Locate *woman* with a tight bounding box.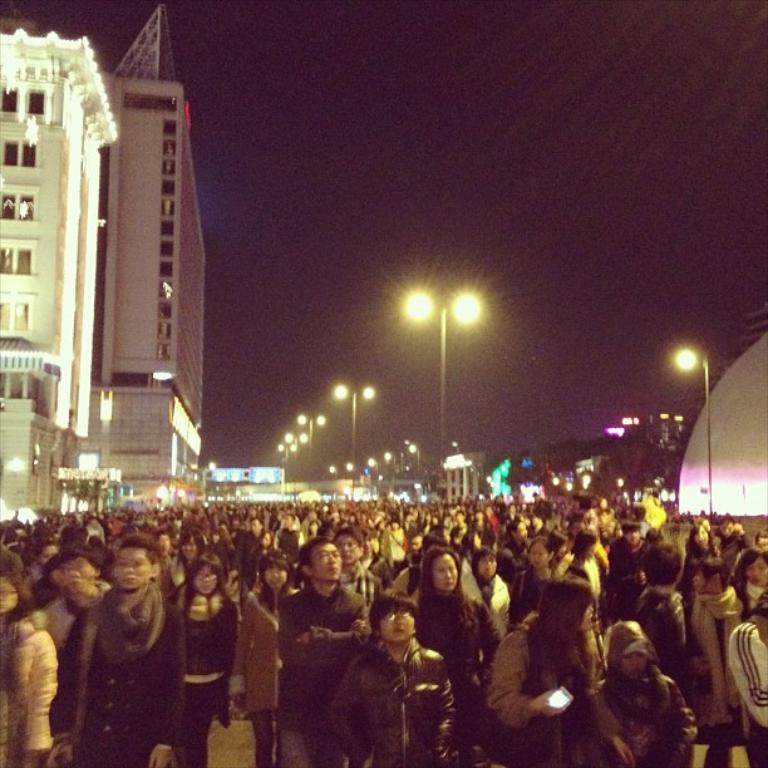
[left=0, top=568, right=49, bottom=767].
